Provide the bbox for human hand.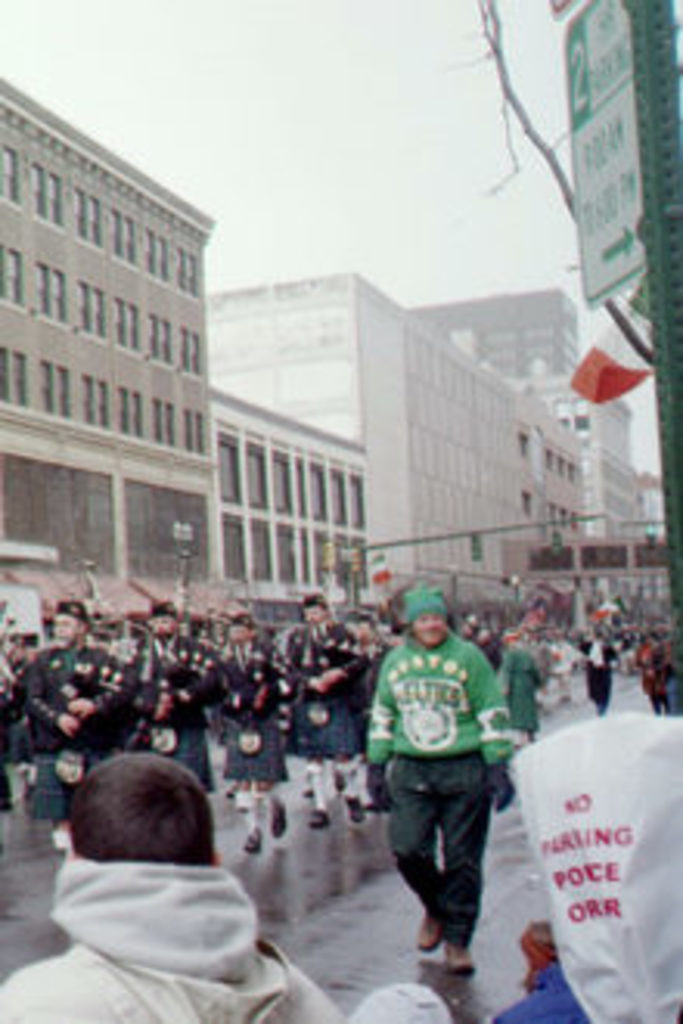
{"left": 174, "top": 680, "right": 202, "bottom": 698}.
